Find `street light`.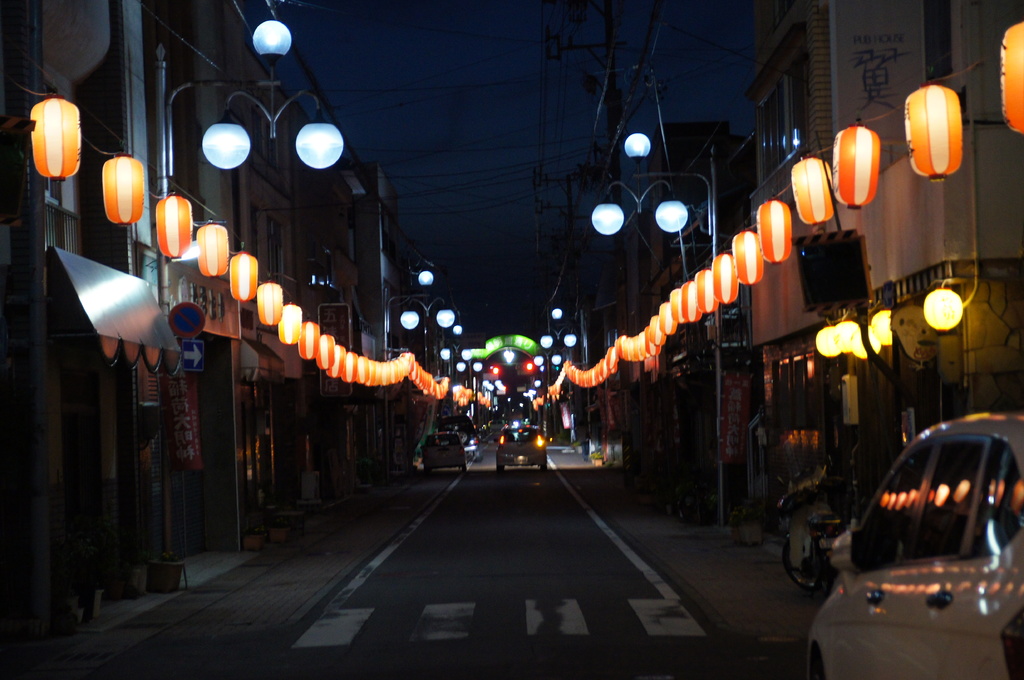
crop(141, 12, 347, 315).
